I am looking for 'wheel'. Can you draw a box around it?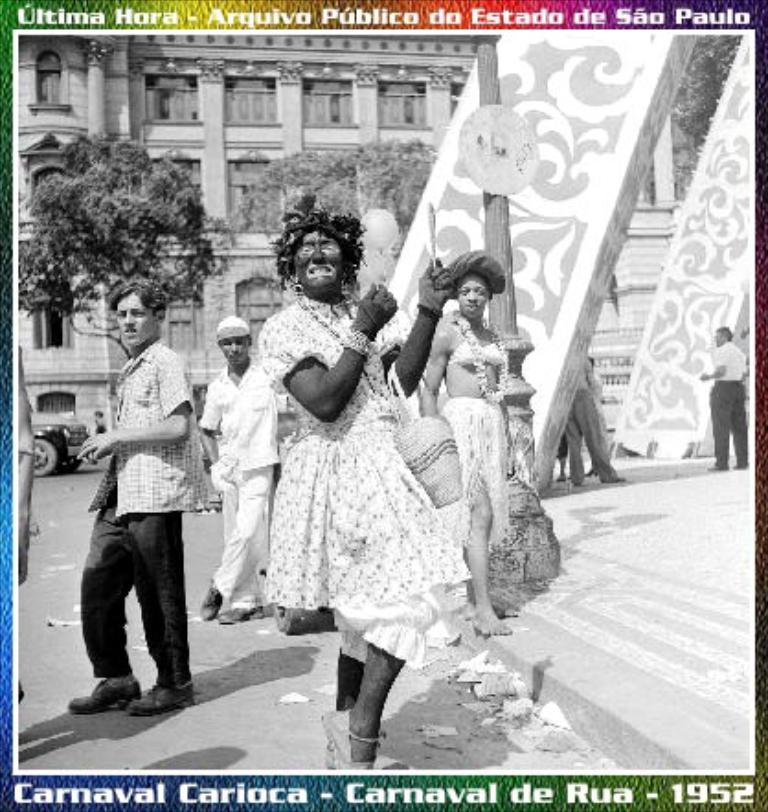
Sure, the bounding box is {"x1": 61, "y1": 459, "x2": 79, "y2": 472}.
